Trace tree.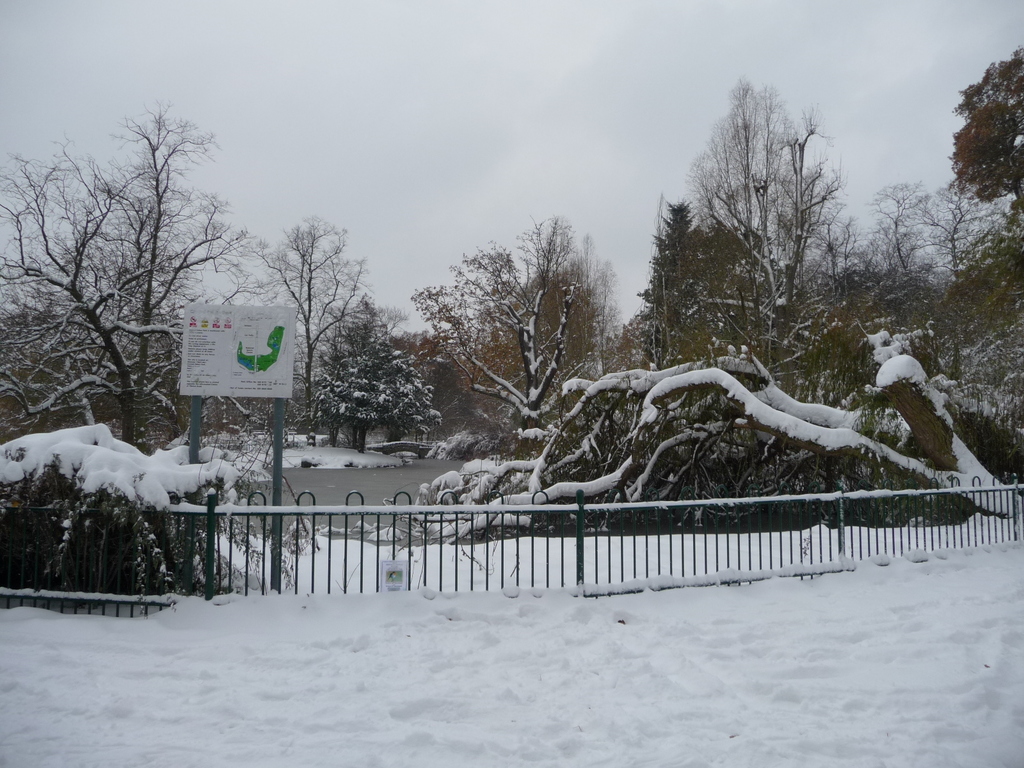
Traced to left=946, top=49, right=1023, bottom=205.
